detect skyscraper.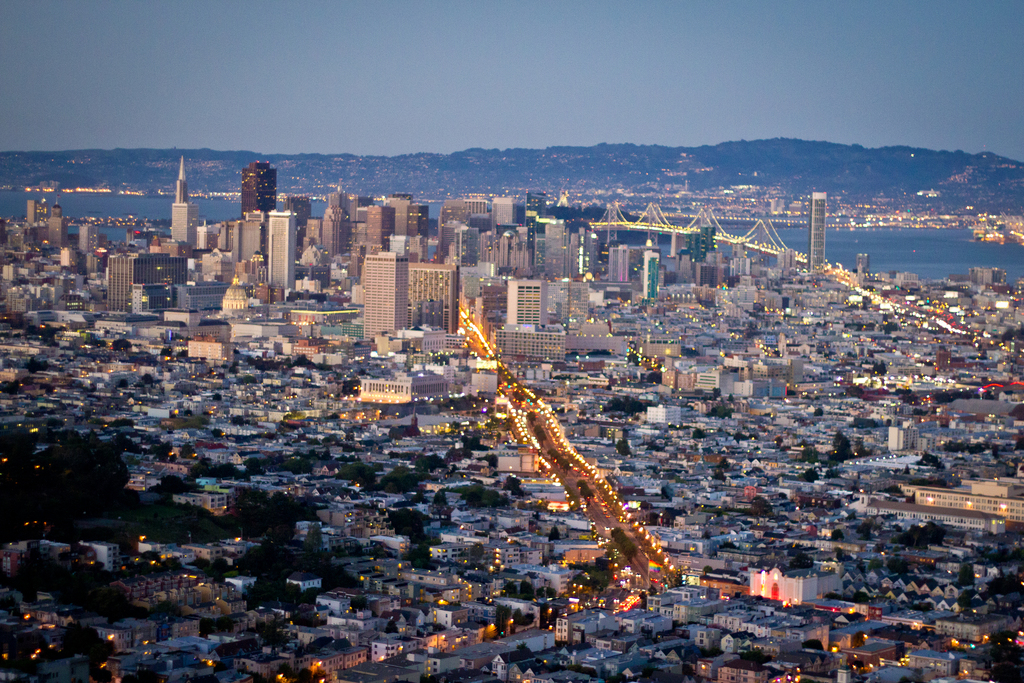
Detected at region(476, 197, 541, 273).
